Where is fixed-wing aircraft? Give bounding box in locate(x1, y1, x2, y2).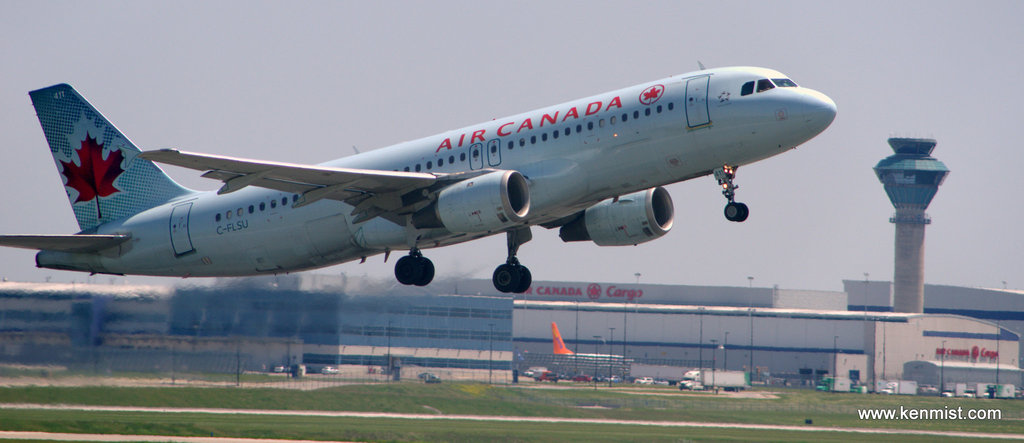
locate(0, 60, 836, 294).
